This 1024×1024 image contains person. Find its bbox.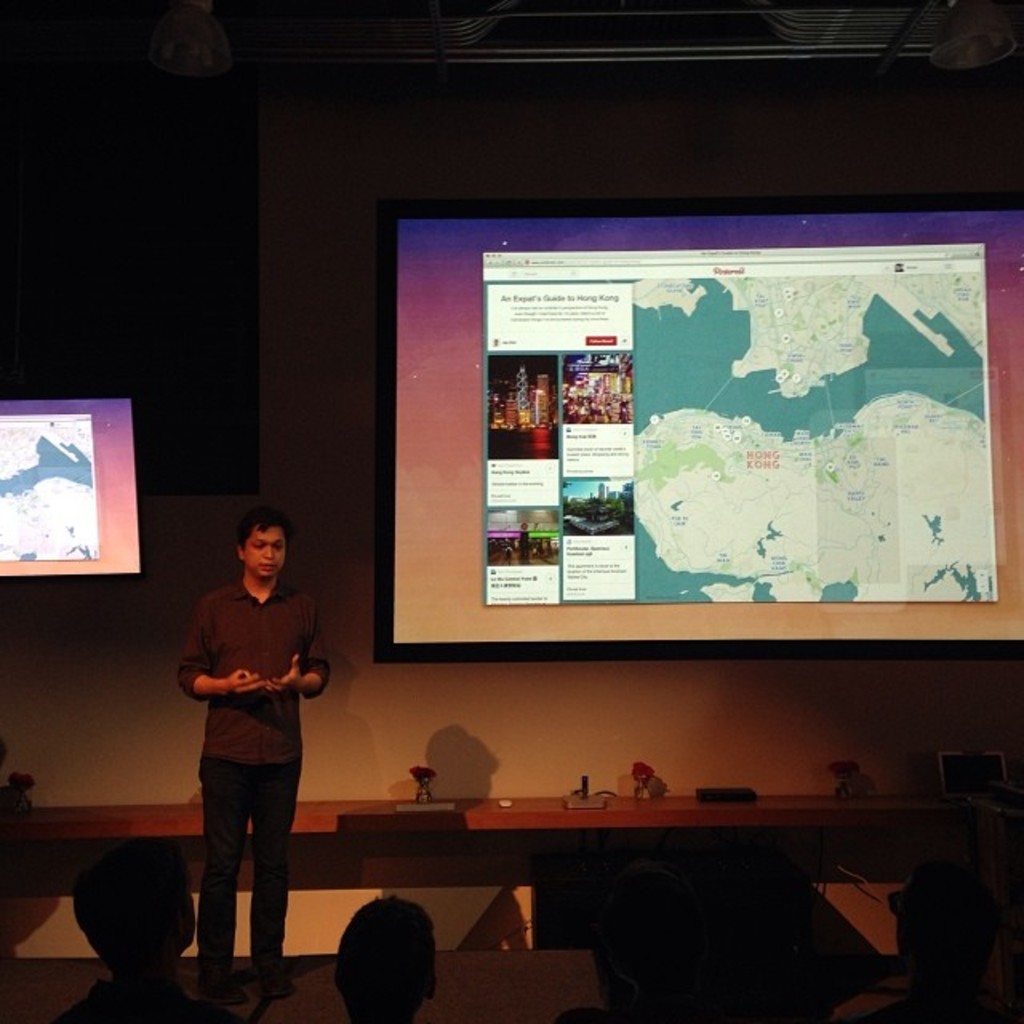
171:514:326:979.
